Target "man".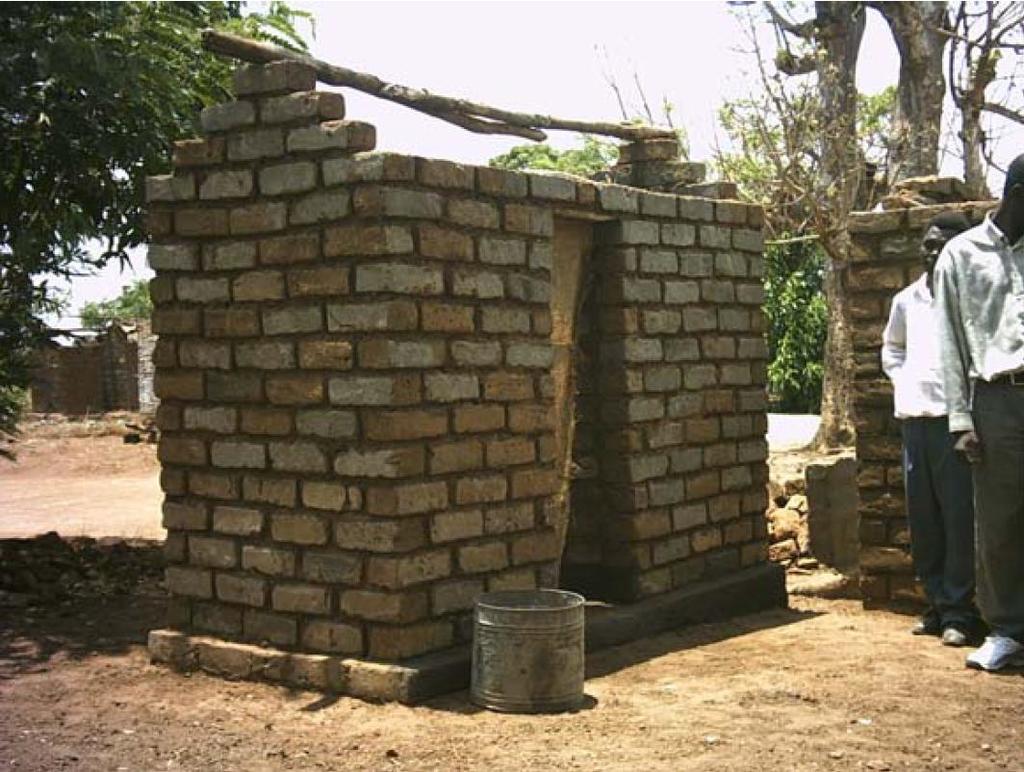
Target region: region(876, 211, 975, 647).
